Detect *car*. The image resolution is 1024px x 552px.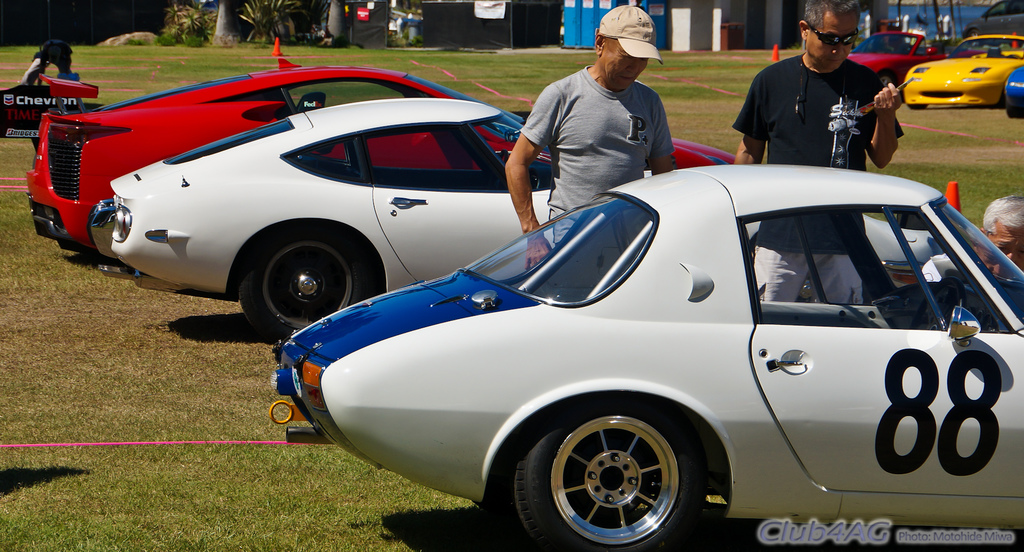
l=1002, t=65, r=1023, b=116.
